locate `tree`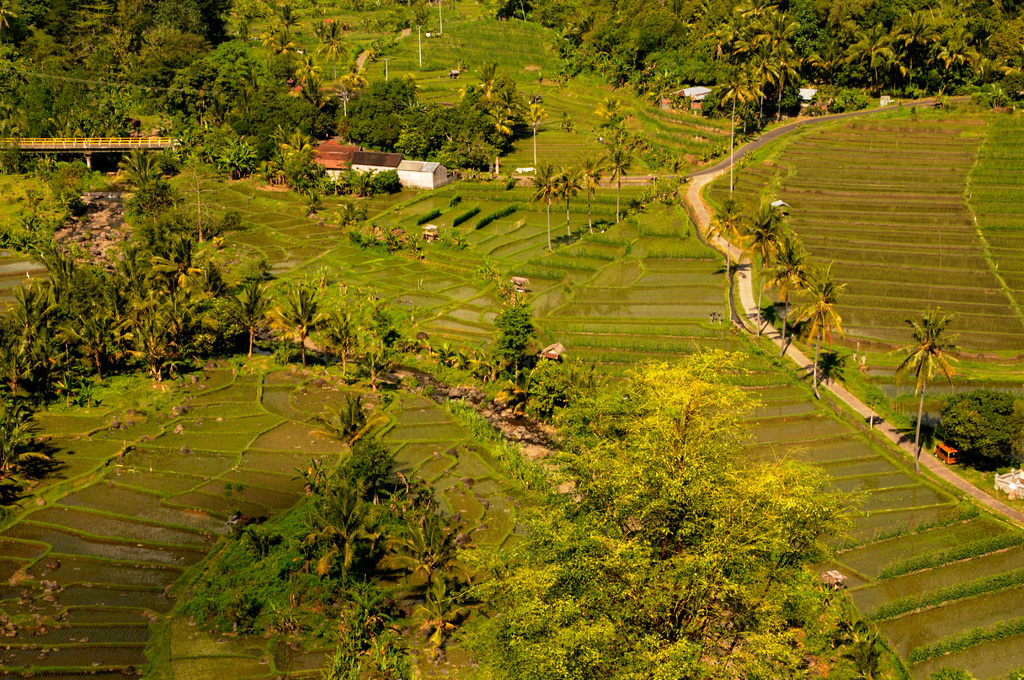
box=[707, 197, 742, 276]
